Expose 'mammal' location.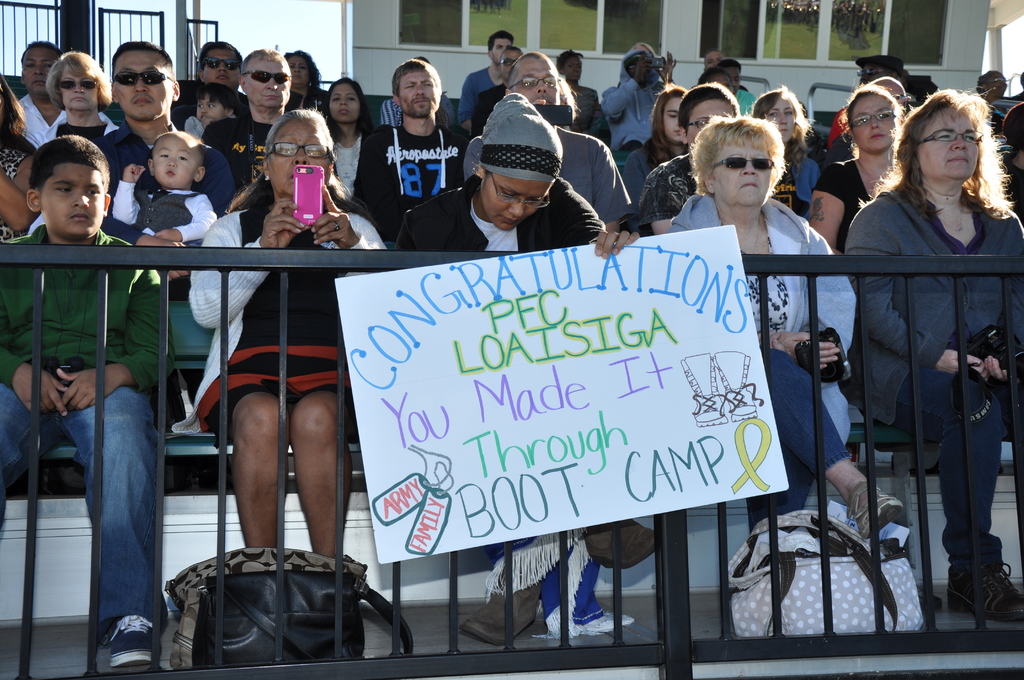
Exposed at {"left": 694, "top": 66, "right": 732, "bottom": 91}.
